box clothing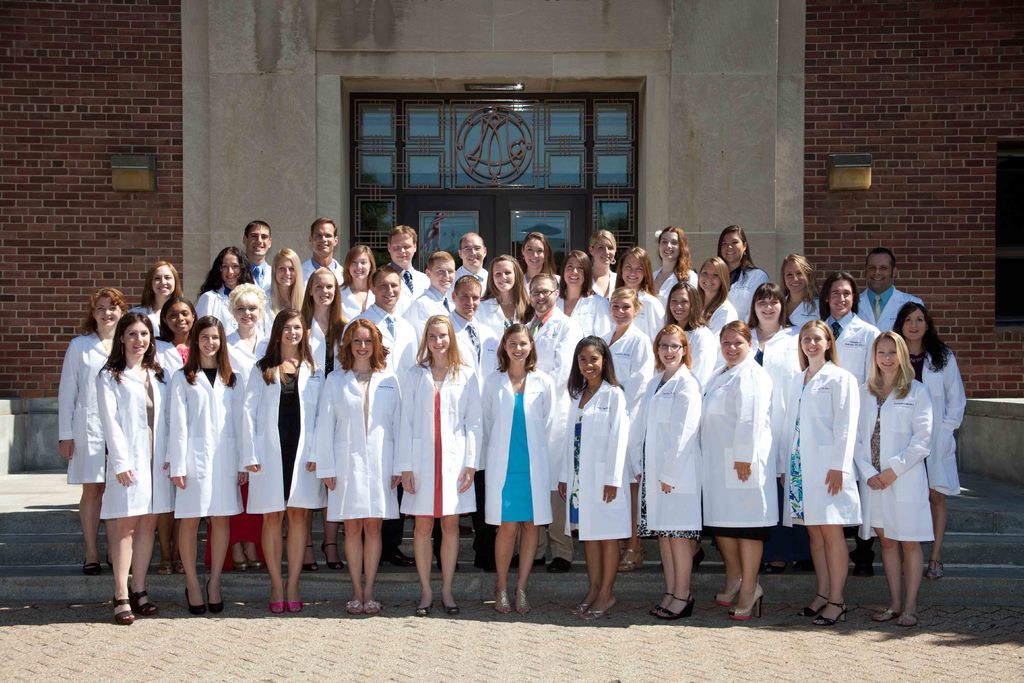
bbox=(558, 374, 630, 534)
